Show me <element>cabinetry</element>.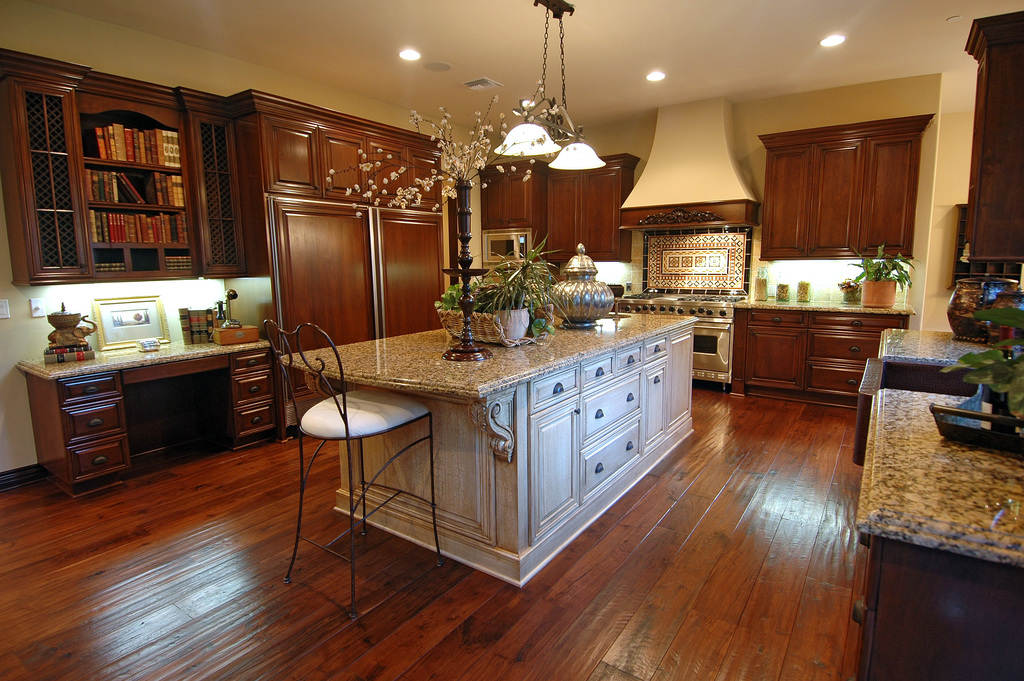
<element>cabinetry</element> is here: left=808, top=318, right=909, bottom=333.
